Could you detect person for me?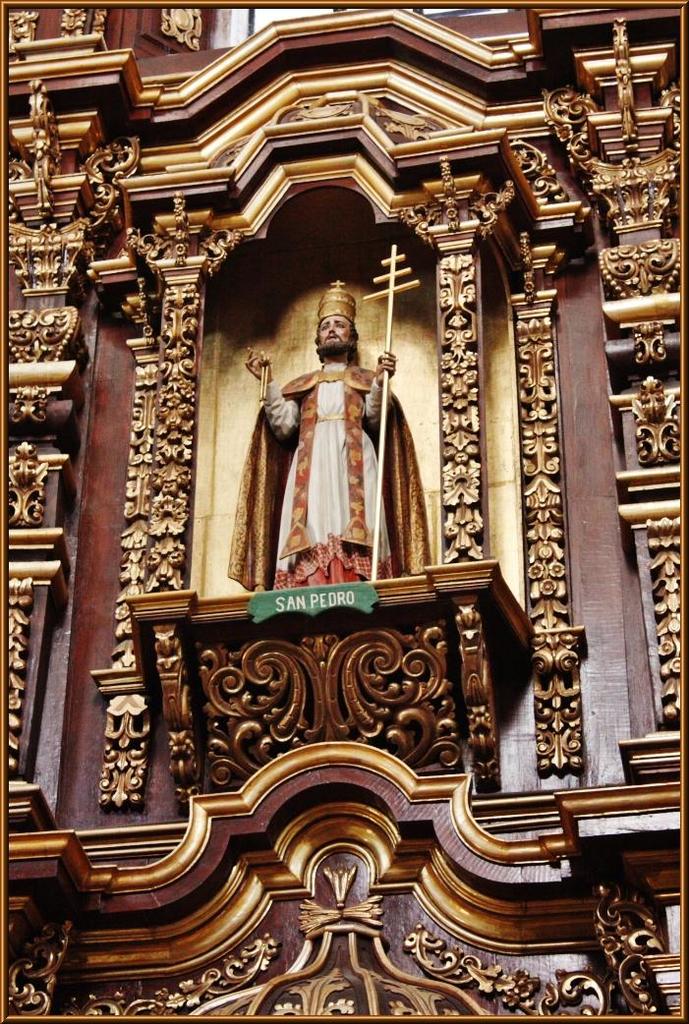
Detection result: bbox(237, 267, 419, 613).
